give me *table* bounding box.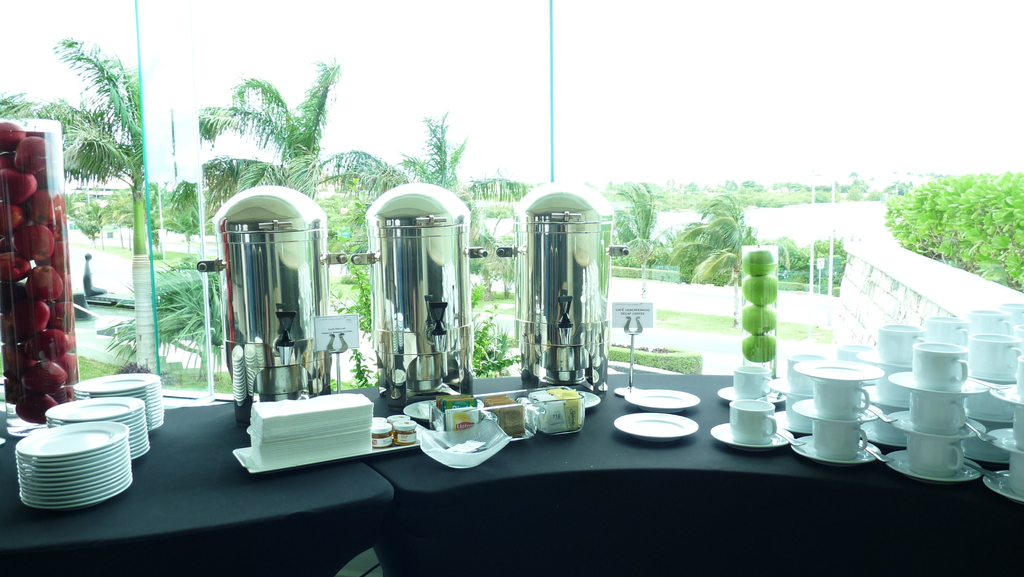
[0, 368, 402, 576].
